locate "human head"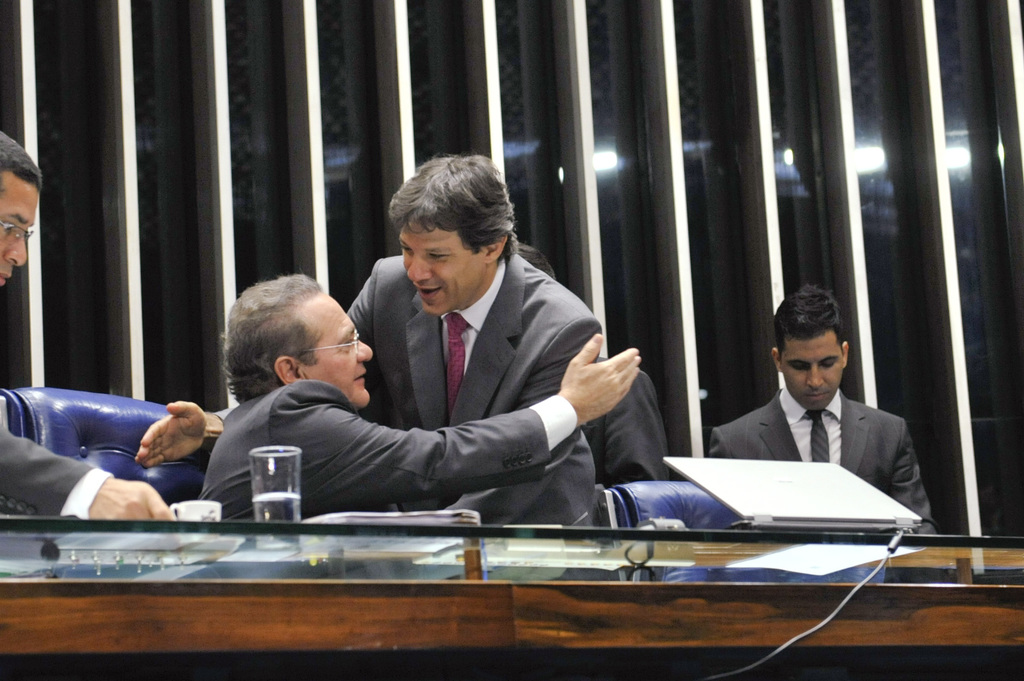
select_region(383, 148, 518, 316)
